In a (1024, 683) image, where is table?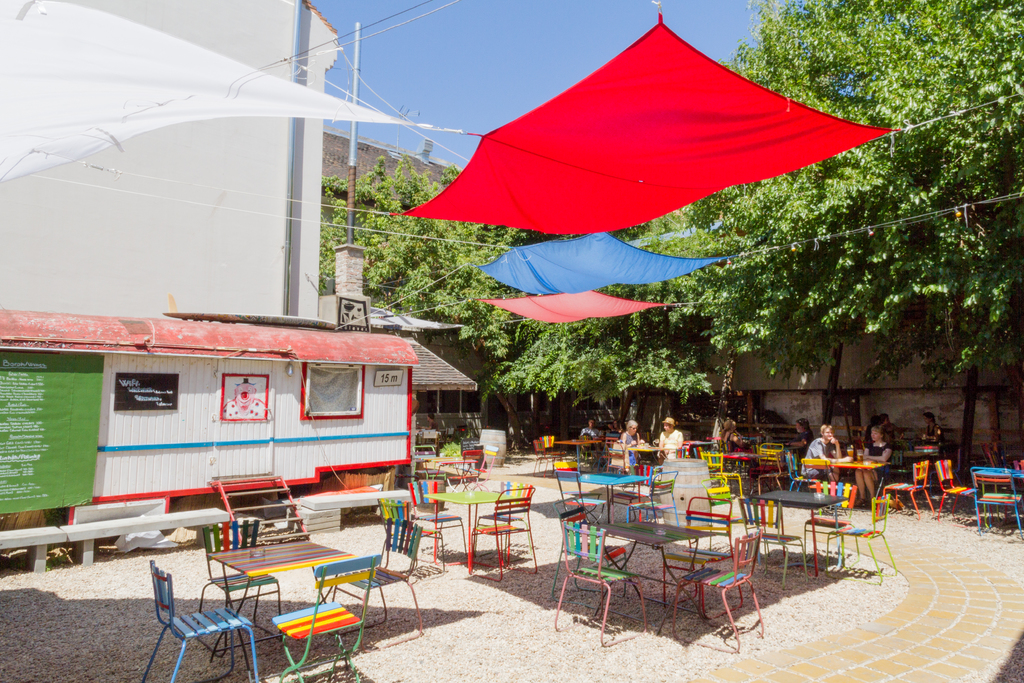
209 544 351 670.
